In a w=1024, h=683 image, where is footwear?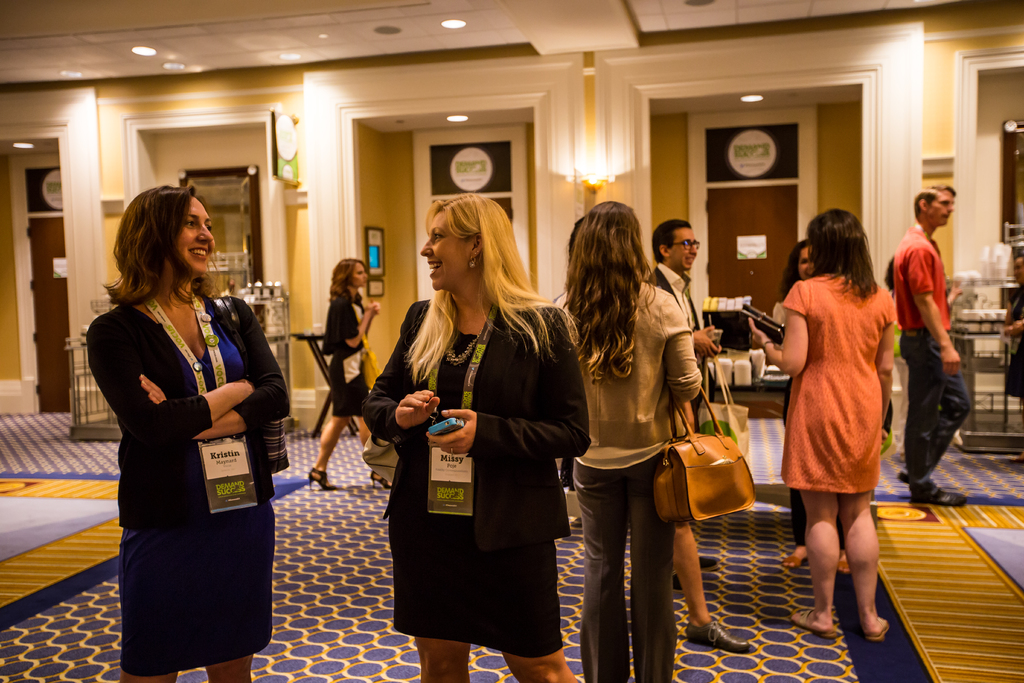
(x1=369, y1=460, x2=398, y2=494).
